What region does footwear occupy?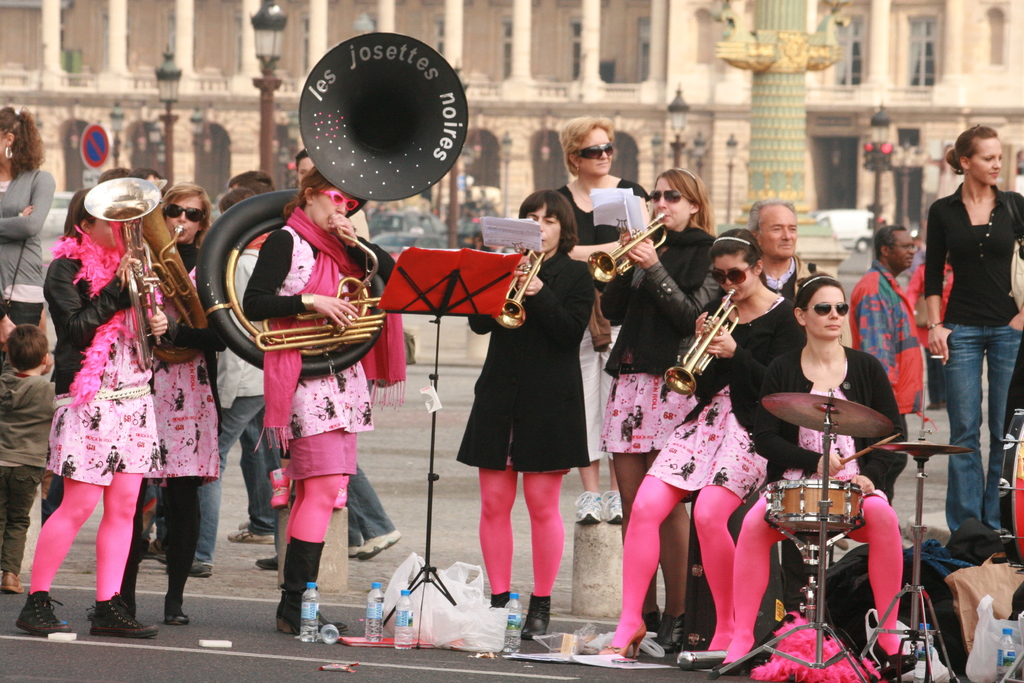
box(603, 625, 646, 661).
